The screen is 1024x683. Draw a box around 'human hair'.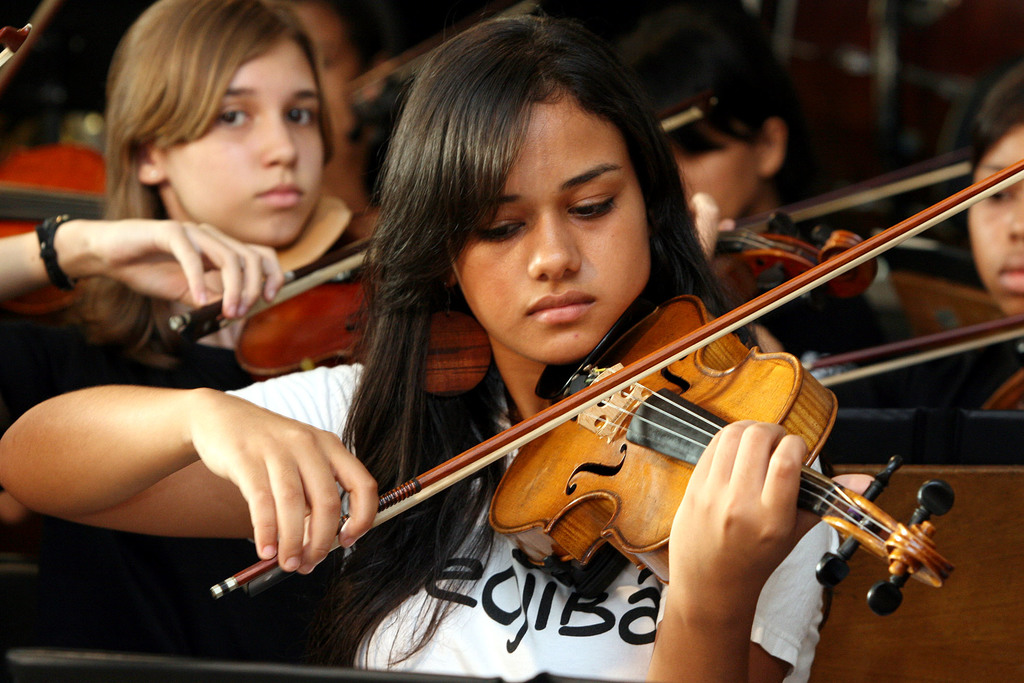
92, 0, 365, 232.
